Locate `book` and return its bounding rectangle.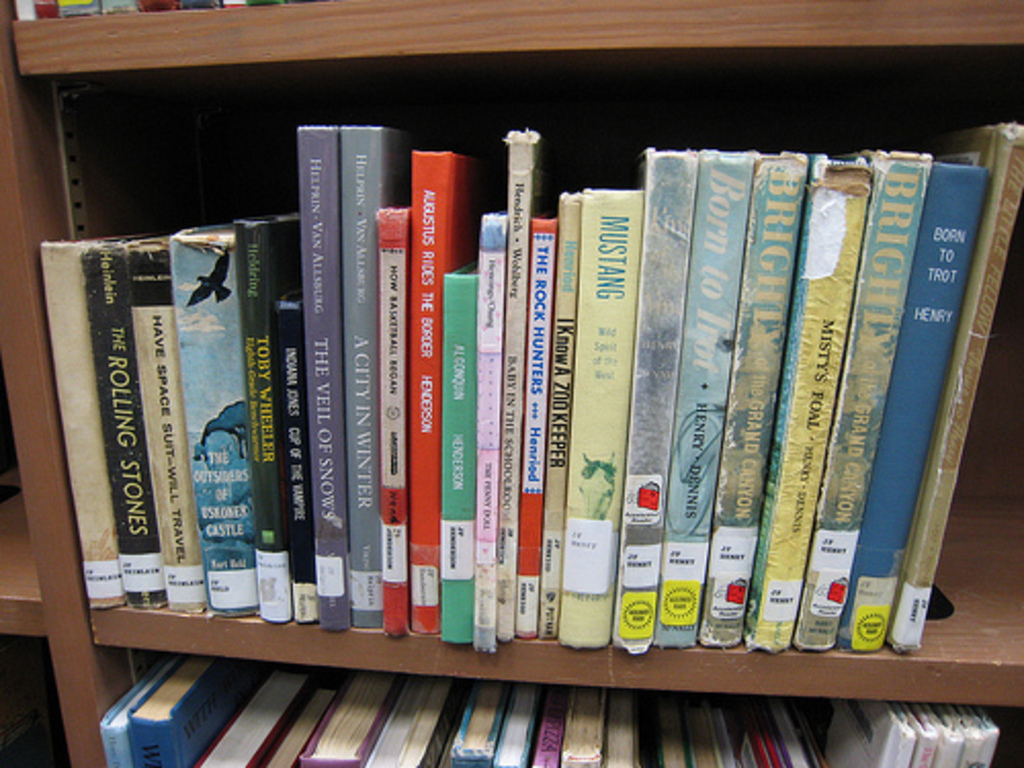
(x1=381, y1=203, x2=403, y2=629).
